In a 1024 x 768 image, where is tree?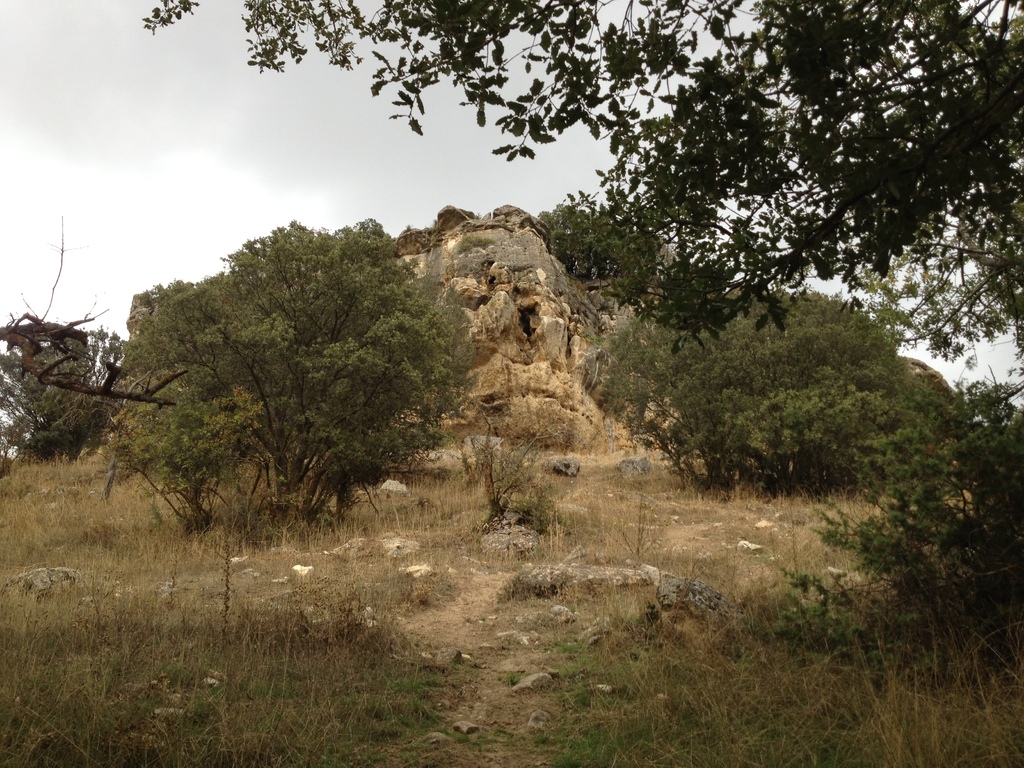
<region>102, 213, 484, 526</region>.
